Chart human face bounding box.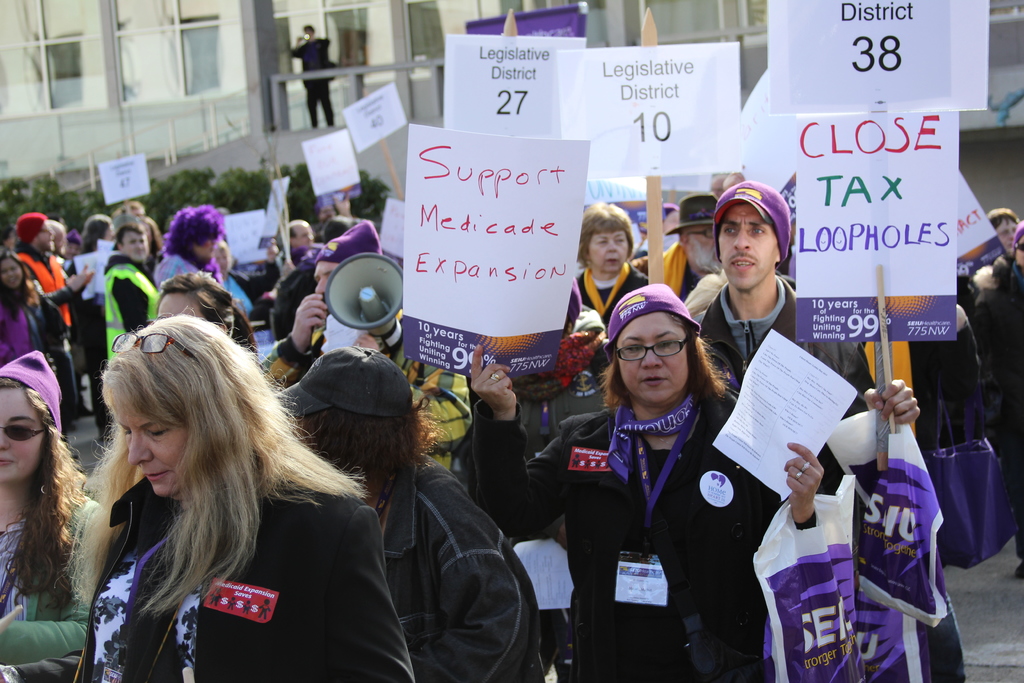
Charted: 717, 199, 774, 294.
